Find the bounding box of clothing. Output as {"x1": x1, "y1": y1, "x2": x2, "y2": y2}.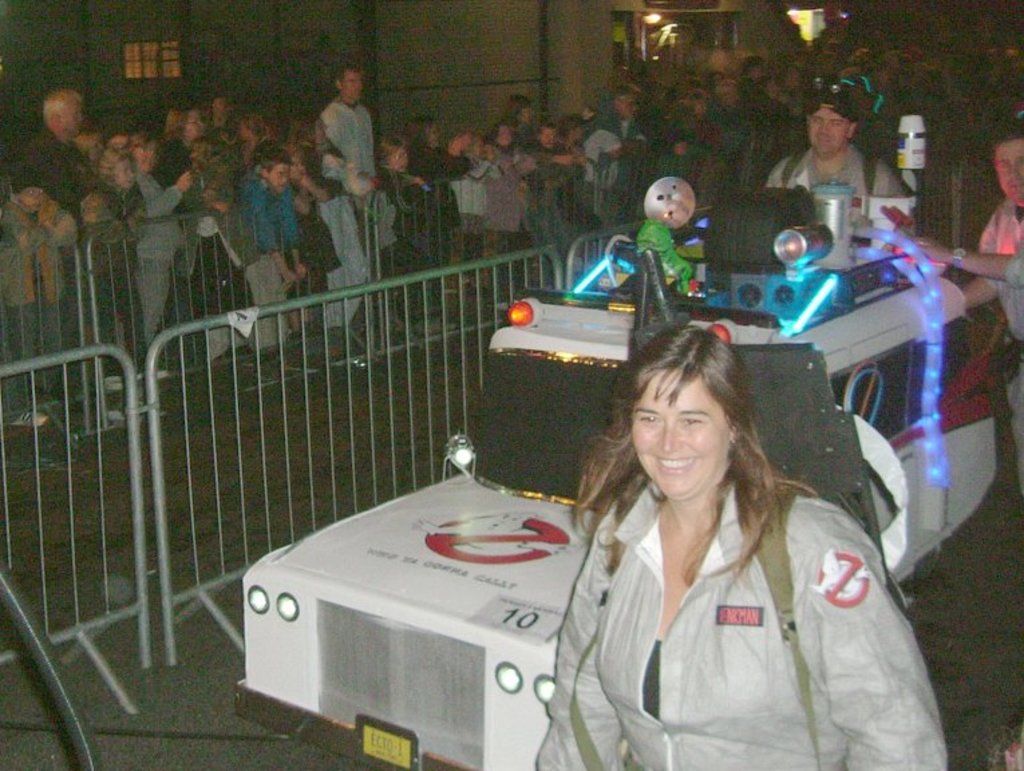
{"x1": 980, "y1": 207, "x2": 1023, "y2": 499}.
